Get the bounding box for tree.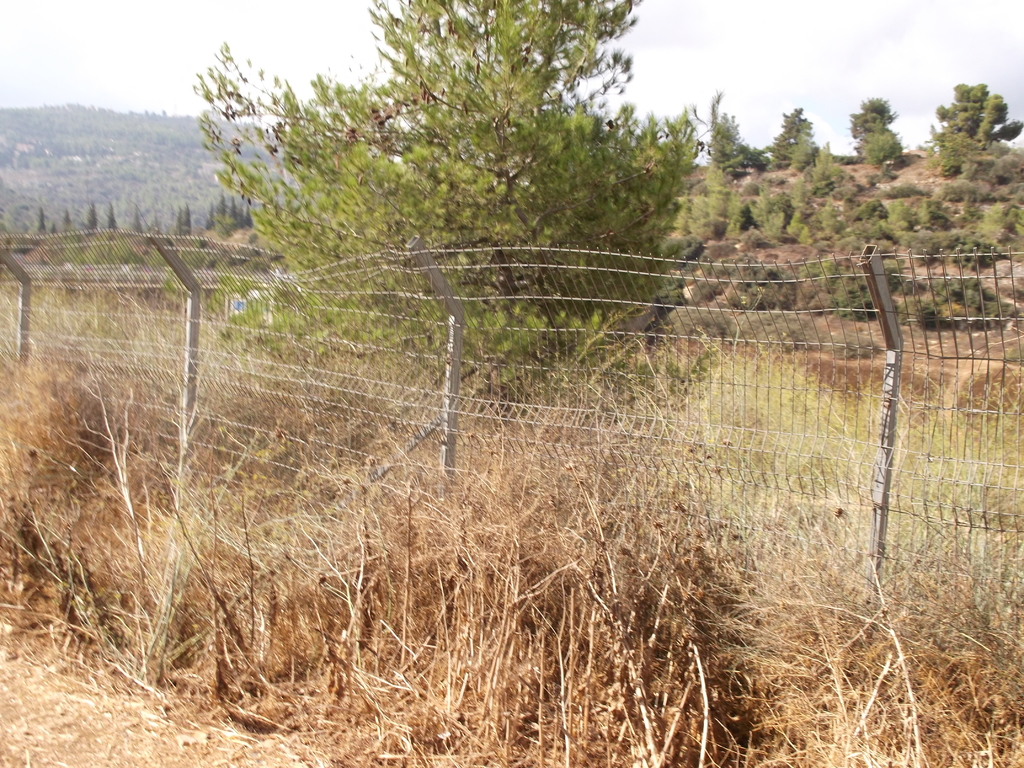
crop(773, 102, 847, 193).
